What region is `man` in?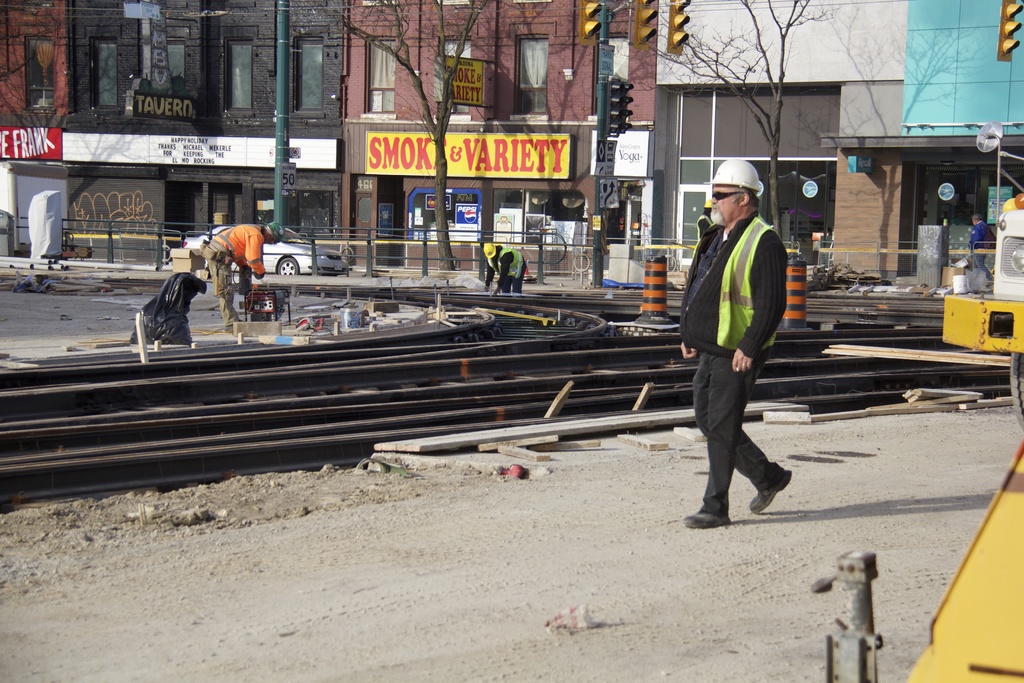
(x1=195, y1=218, x2=280, y2=330).
